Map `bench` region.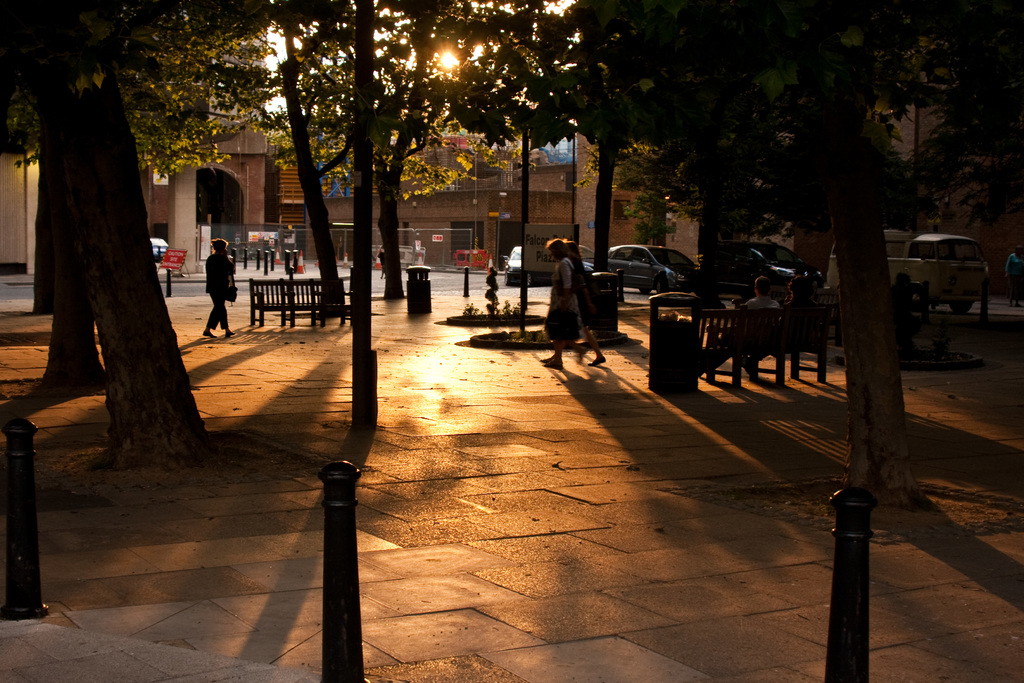
Mapped to region(701, 310, 821, 384).
